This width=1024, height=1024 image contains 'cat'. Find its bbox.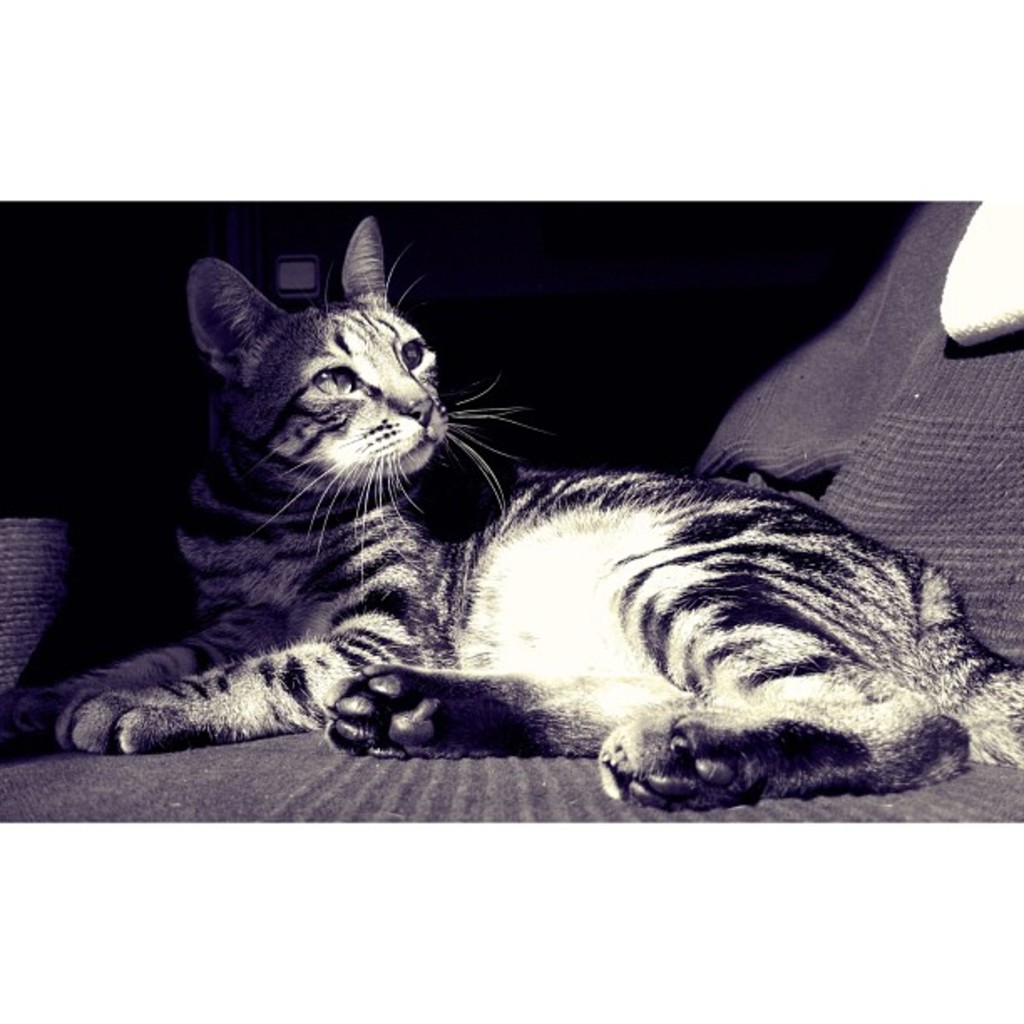
[x1=3, y1=212, x2=1022, y2=818].
